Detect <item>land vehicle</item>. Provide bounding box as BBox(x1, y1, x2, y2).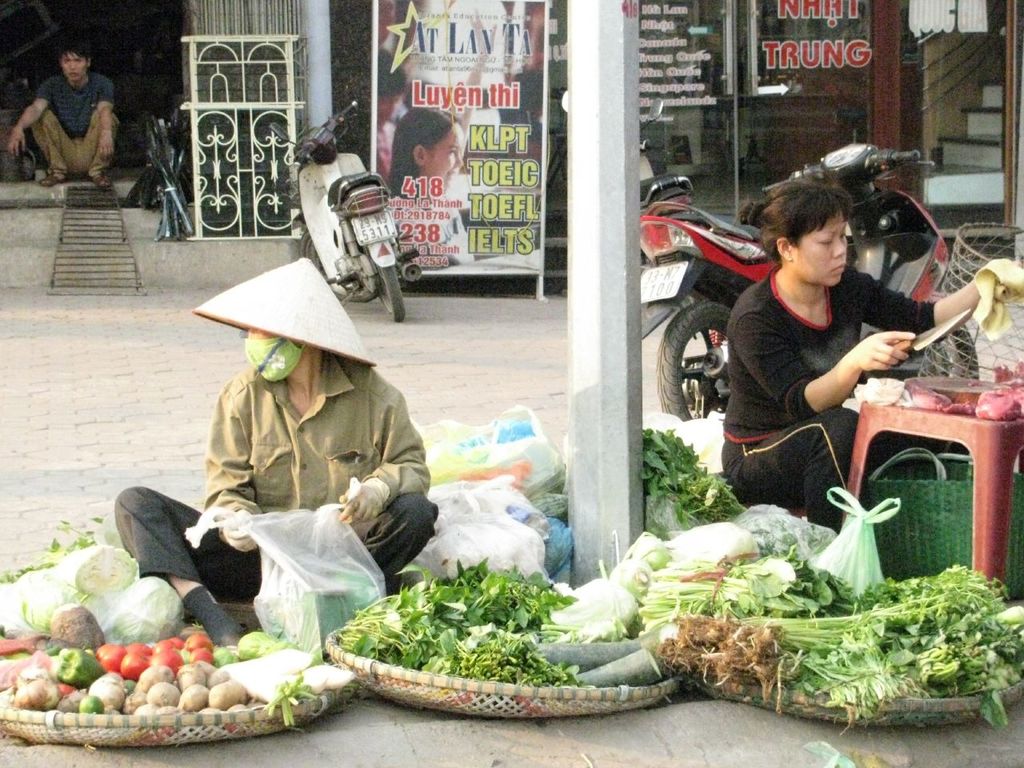
BBox(630, 136, 946, 433).
